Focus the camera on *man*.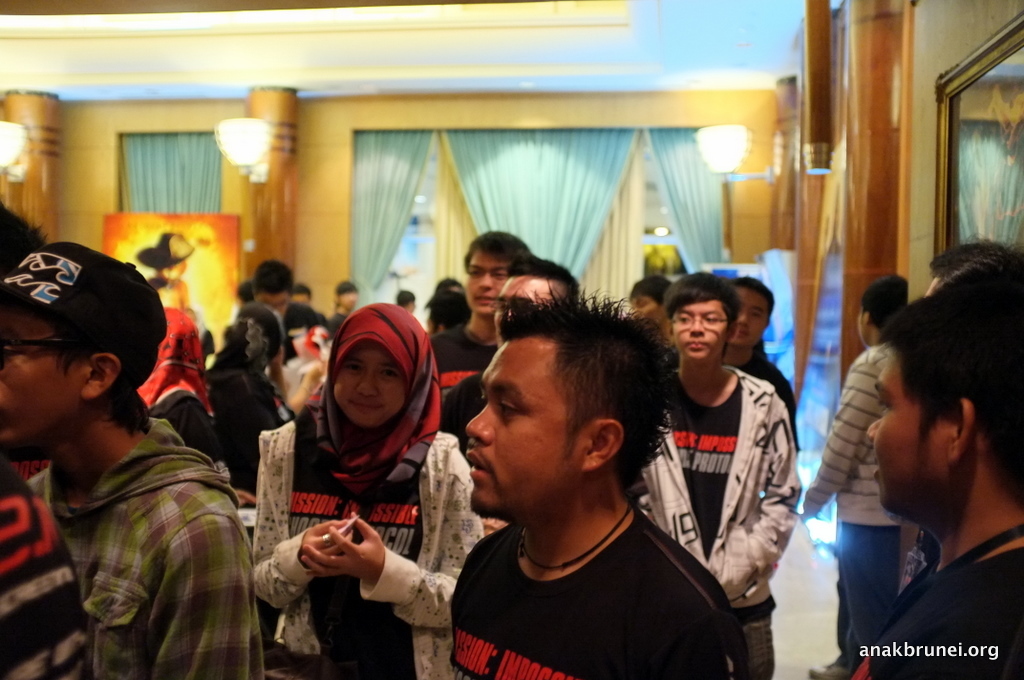
Focus region: rect(725, 281, 819, 465).
